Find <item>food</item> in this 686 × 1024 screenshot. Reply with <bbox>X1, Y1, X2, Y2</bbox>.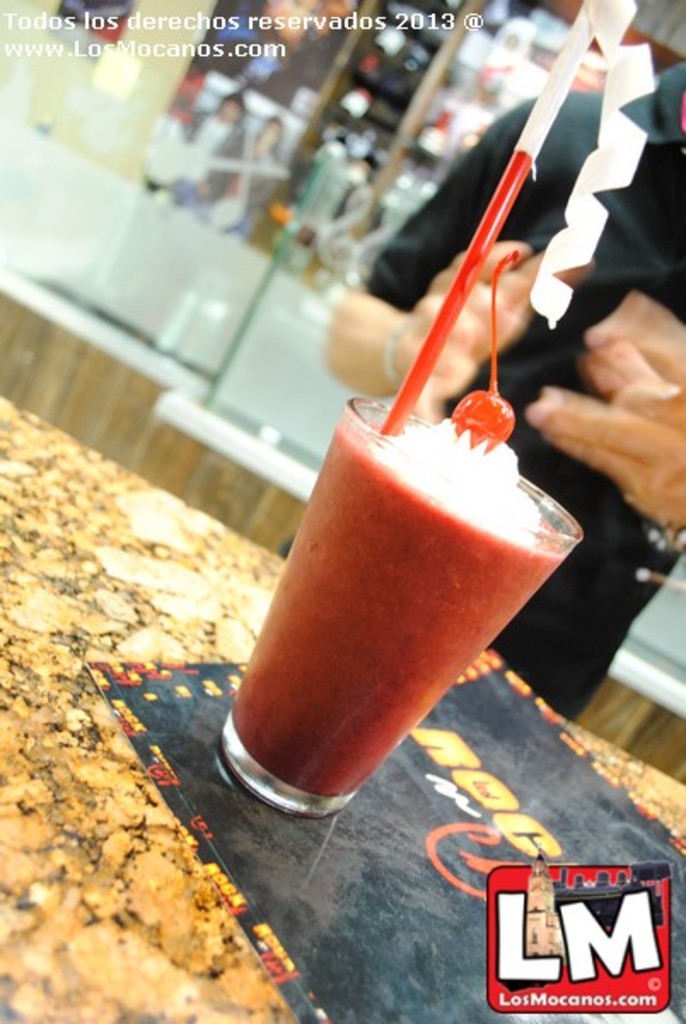
<bbox>456, 387, 519, 452</bbox>.
